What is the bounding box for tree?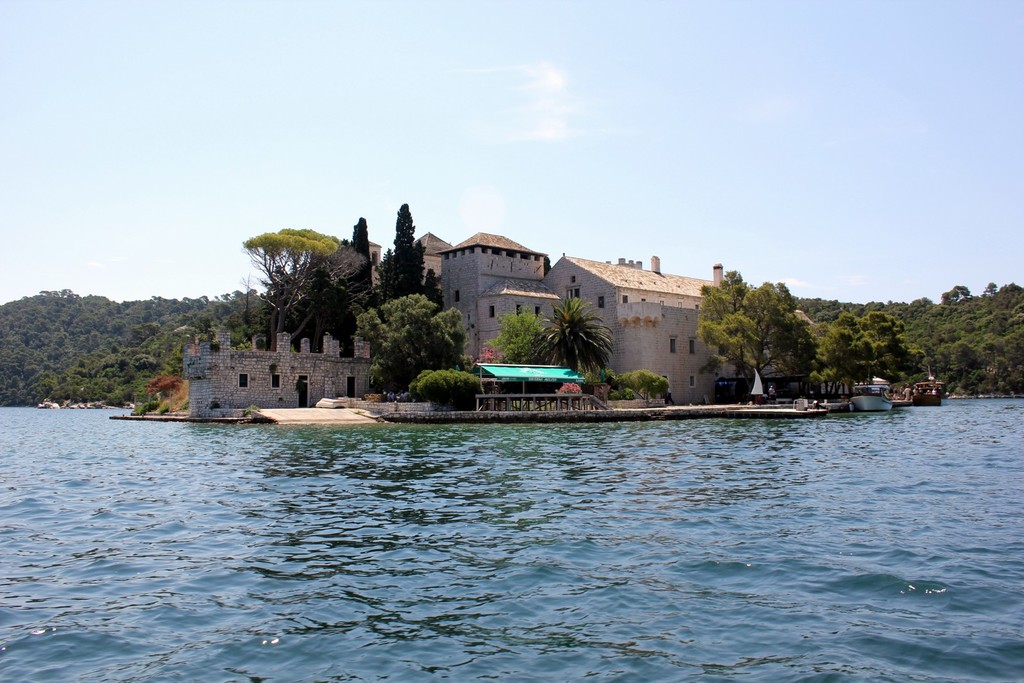
(left=417, top=364, right=490, bottom=410).
